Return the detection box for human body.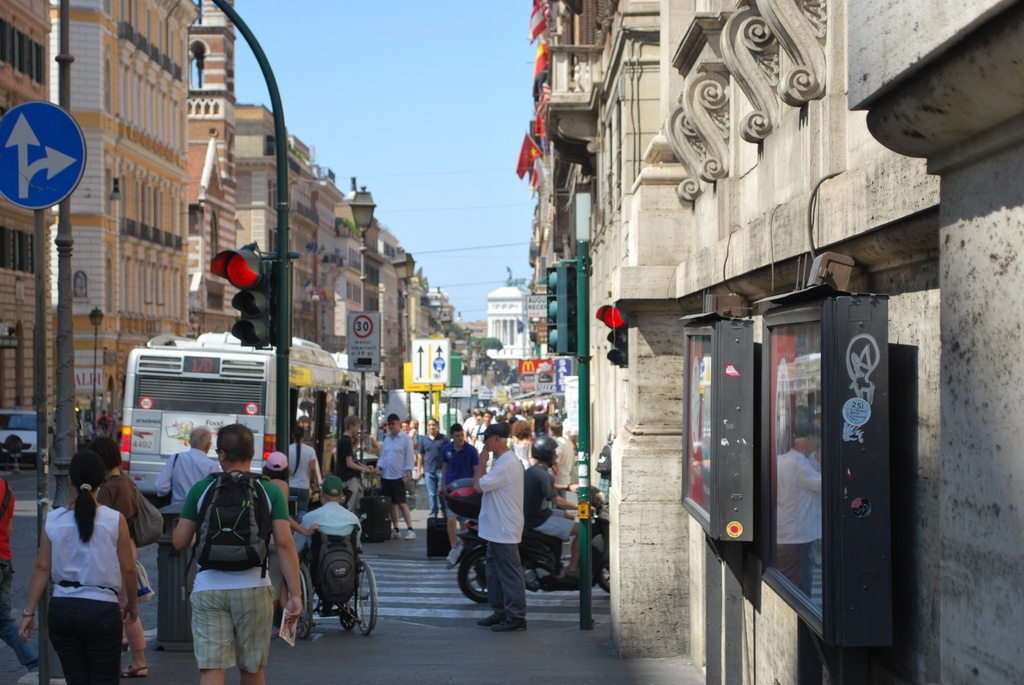
rect(280, 441, 319, 510).
